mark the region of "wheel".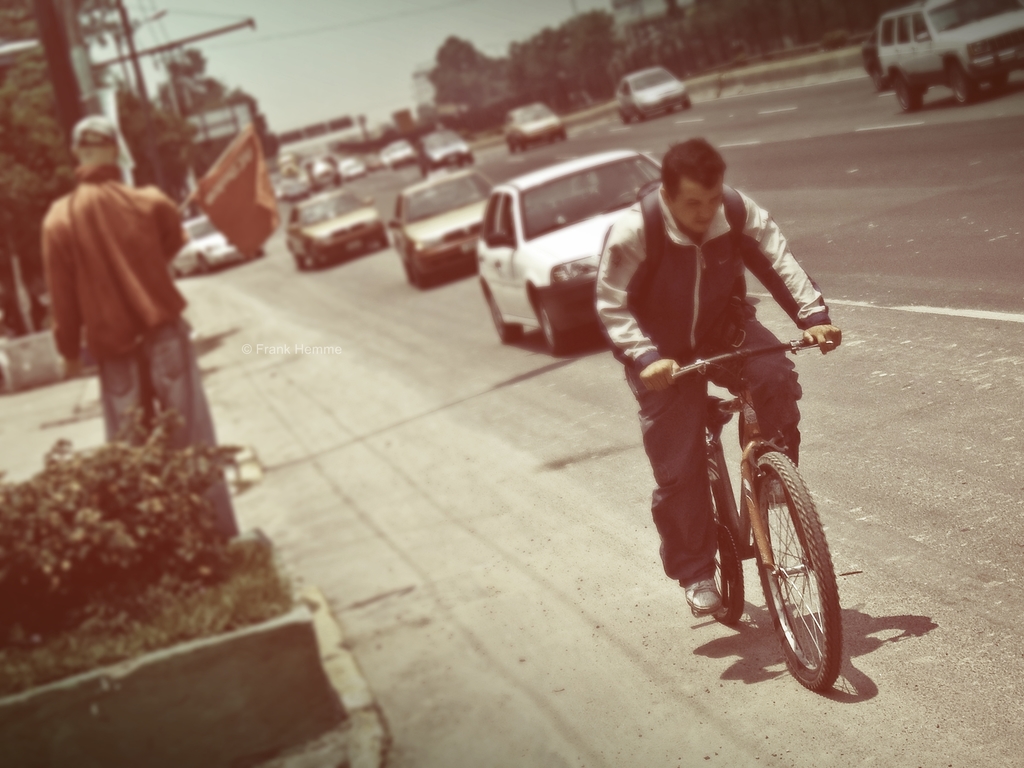
Region: detection(465, 156, 474, 164).
